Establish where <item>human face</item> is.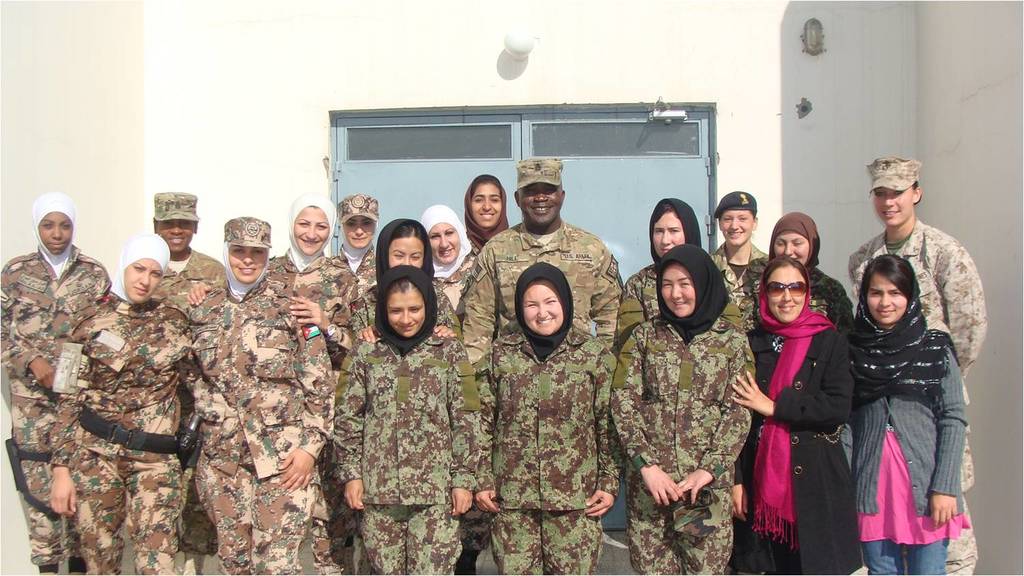
Established at detection(389, 237, 425, 269).
